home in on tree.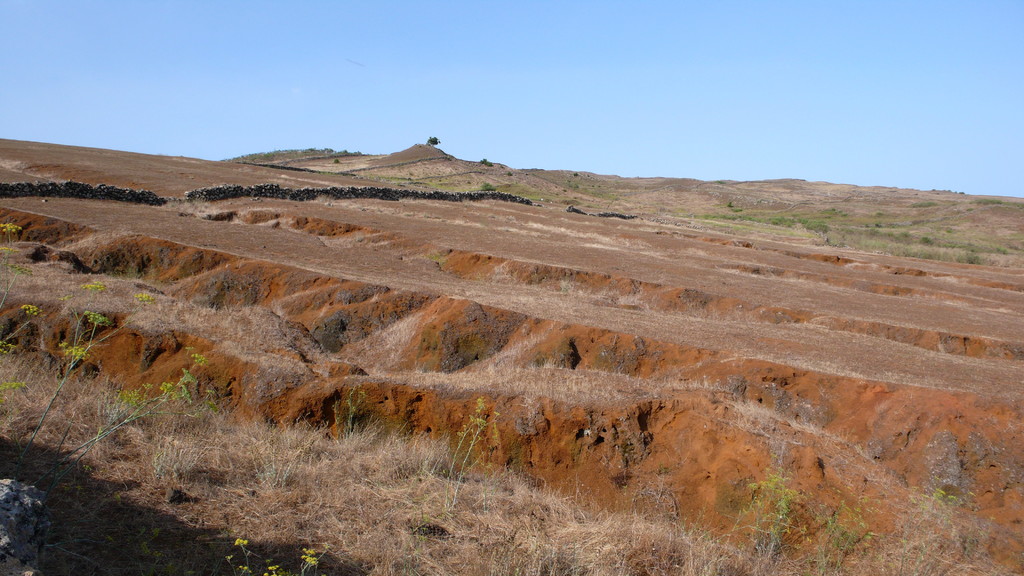
Homed in at box=[426, 135, 440, 147].
